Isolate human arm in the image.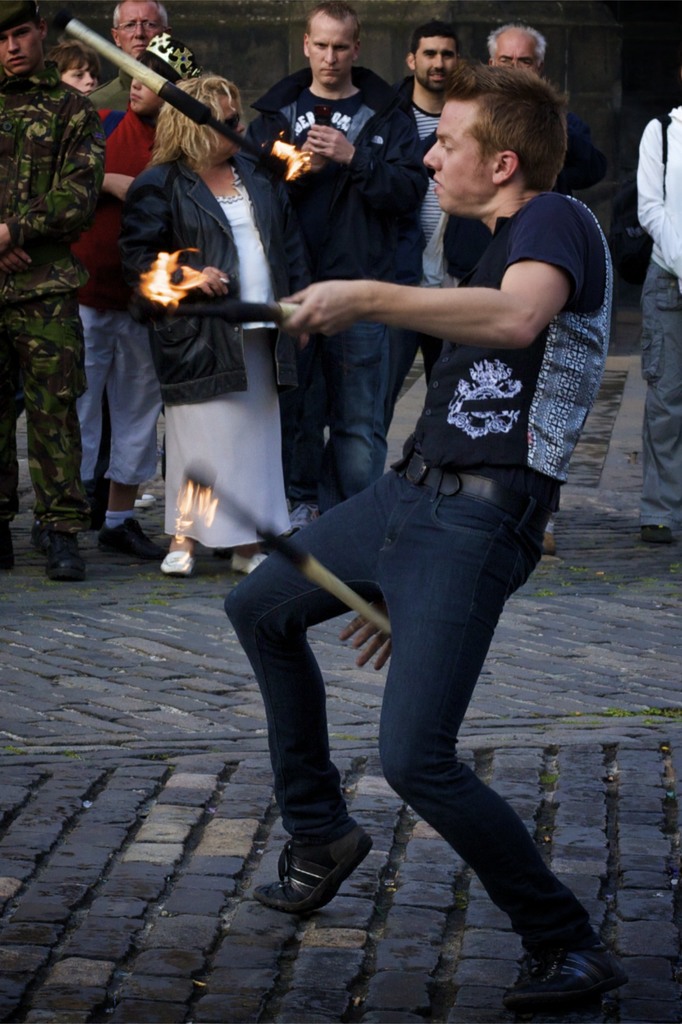
Isolated region: 84,174,240,314.
